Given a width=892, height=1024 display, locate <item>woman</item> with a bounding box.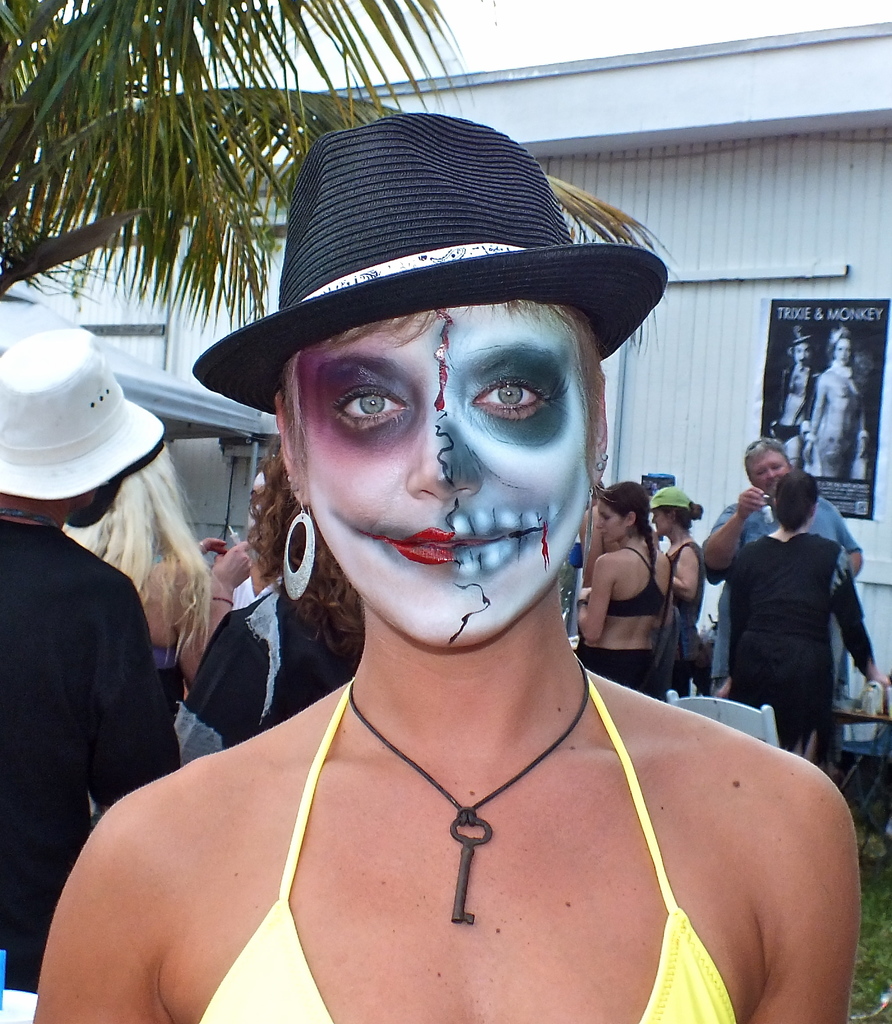
Located: <bbox>74, 116, 818, 1023</bbox>.
